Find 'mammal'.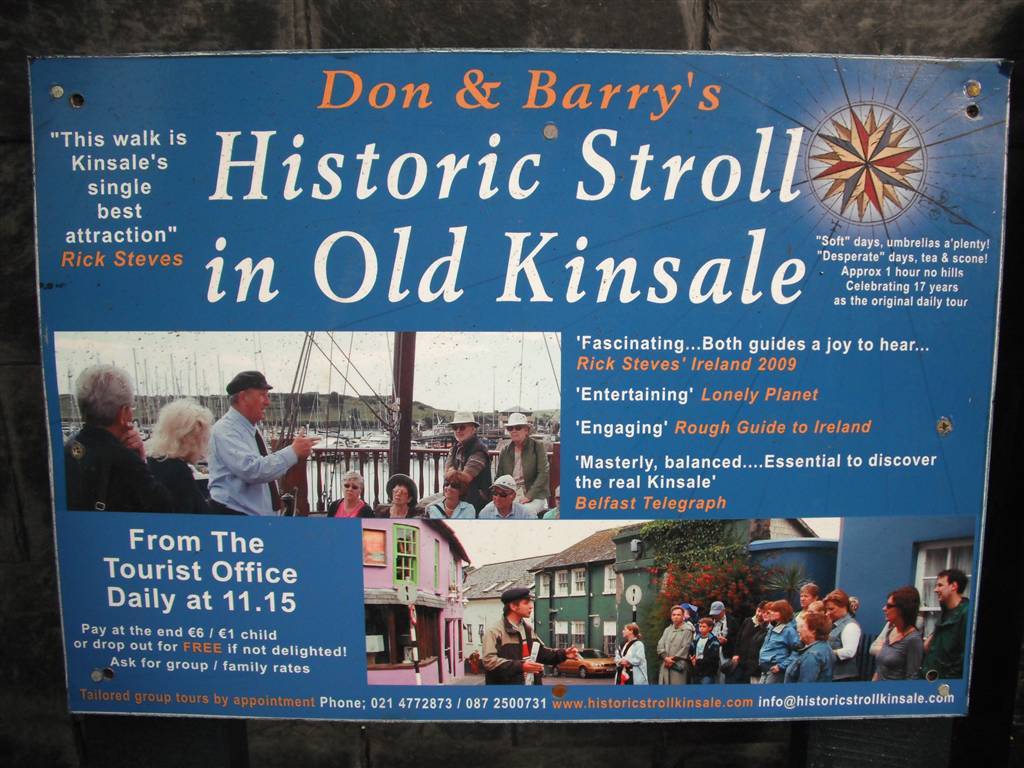
BBox(180, 379, 288, 526).
